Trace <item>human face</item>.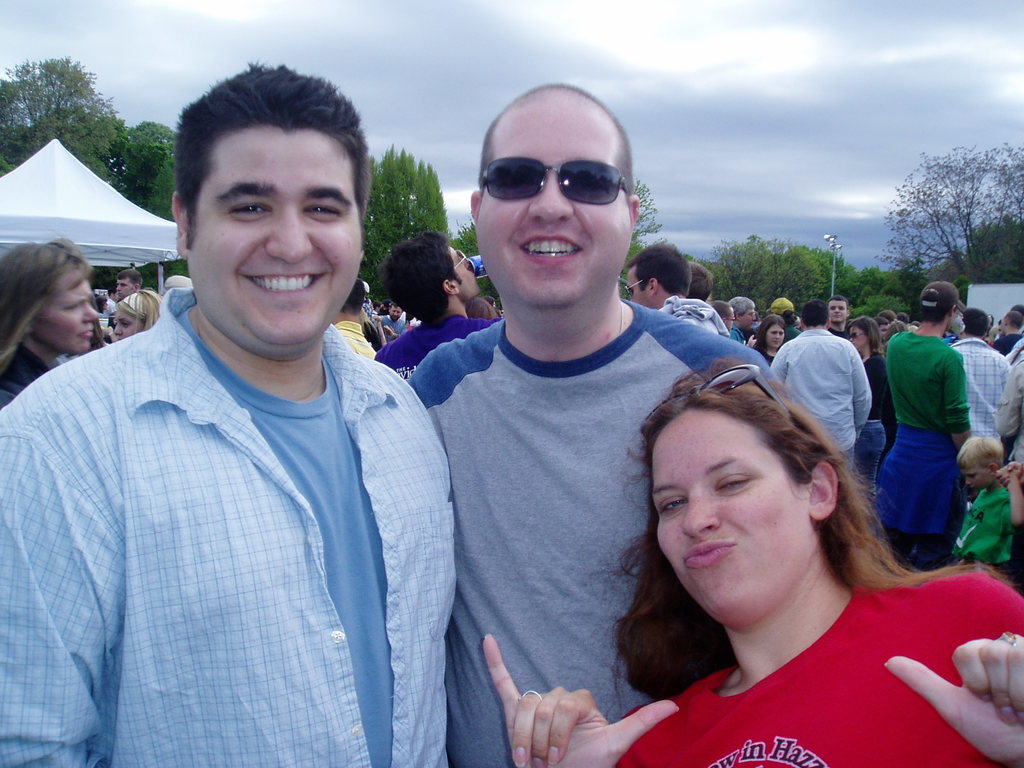
Traced to {"left": 851, "top": 324, "right": 866, "bottom": 351}.
